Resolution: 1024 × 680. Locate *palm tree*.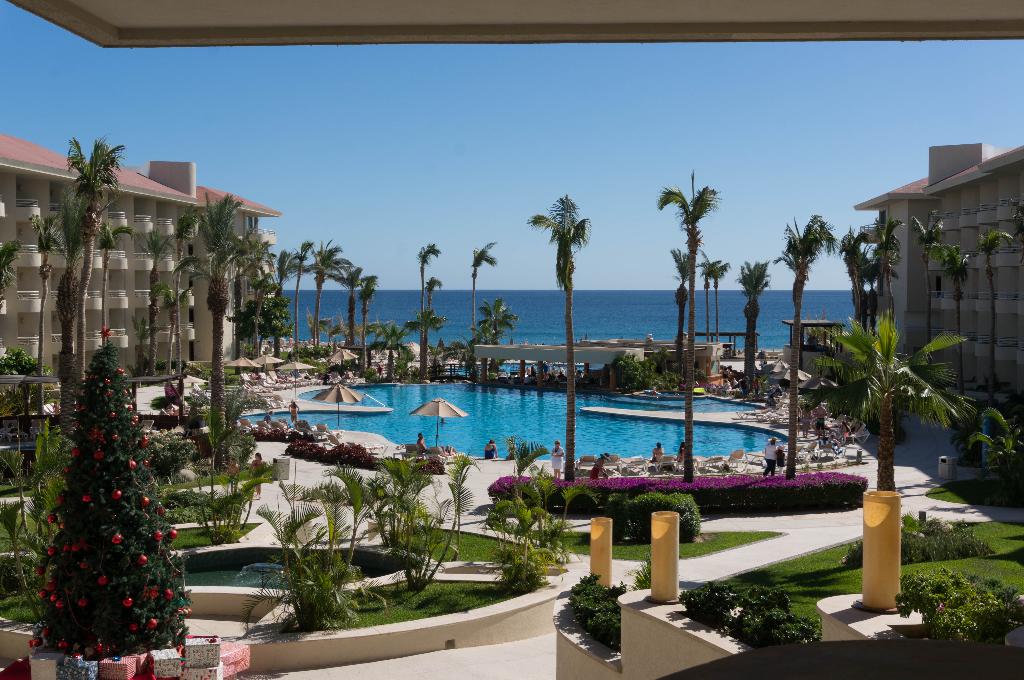
<region>339, 277, 368, 368</region>.
